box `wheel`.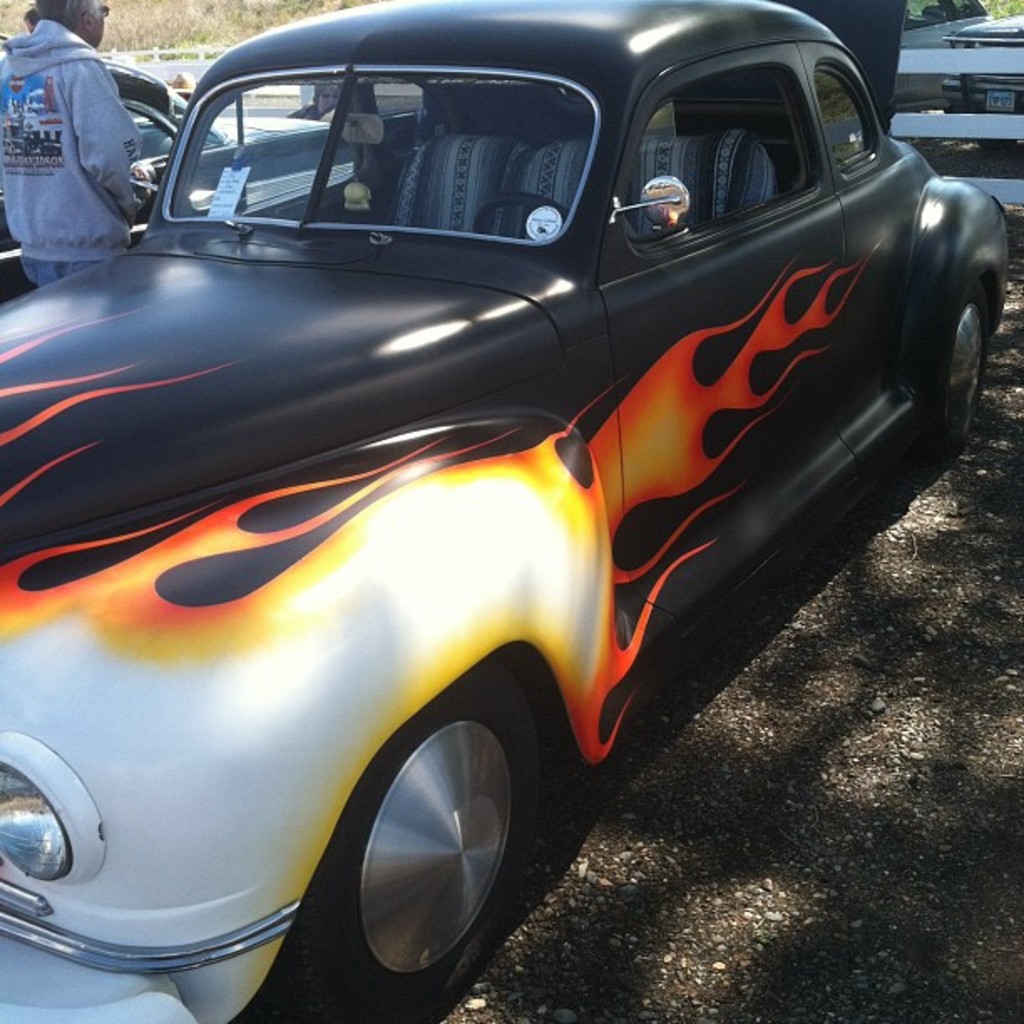
465,186,567,253.
